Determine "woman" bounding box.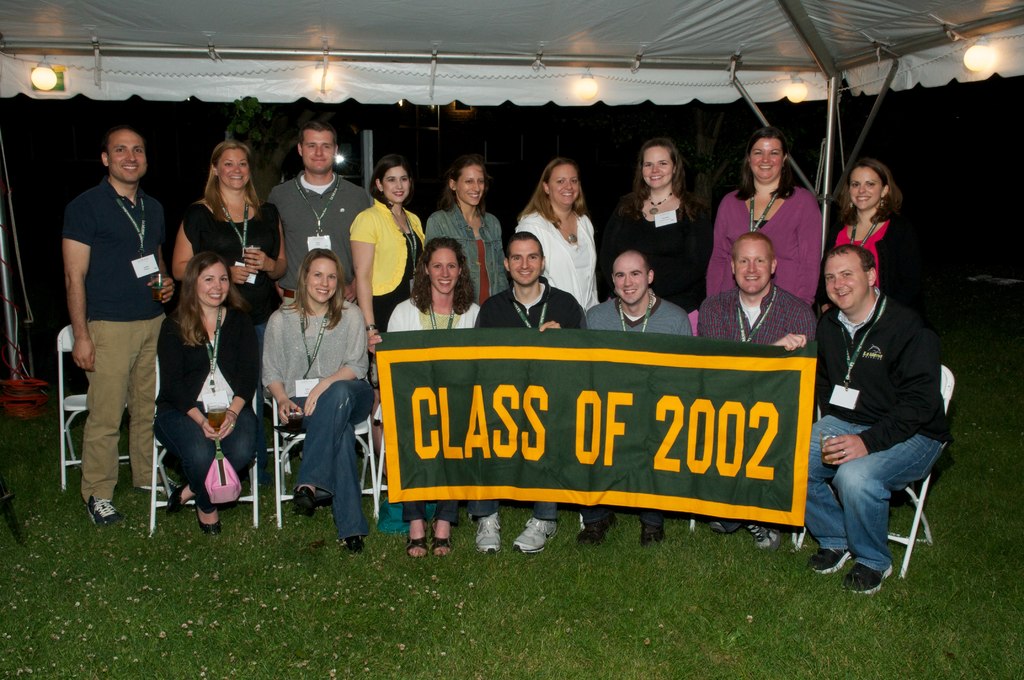
Determined: <bbox>164, 140, 290, 330</bbox>.
